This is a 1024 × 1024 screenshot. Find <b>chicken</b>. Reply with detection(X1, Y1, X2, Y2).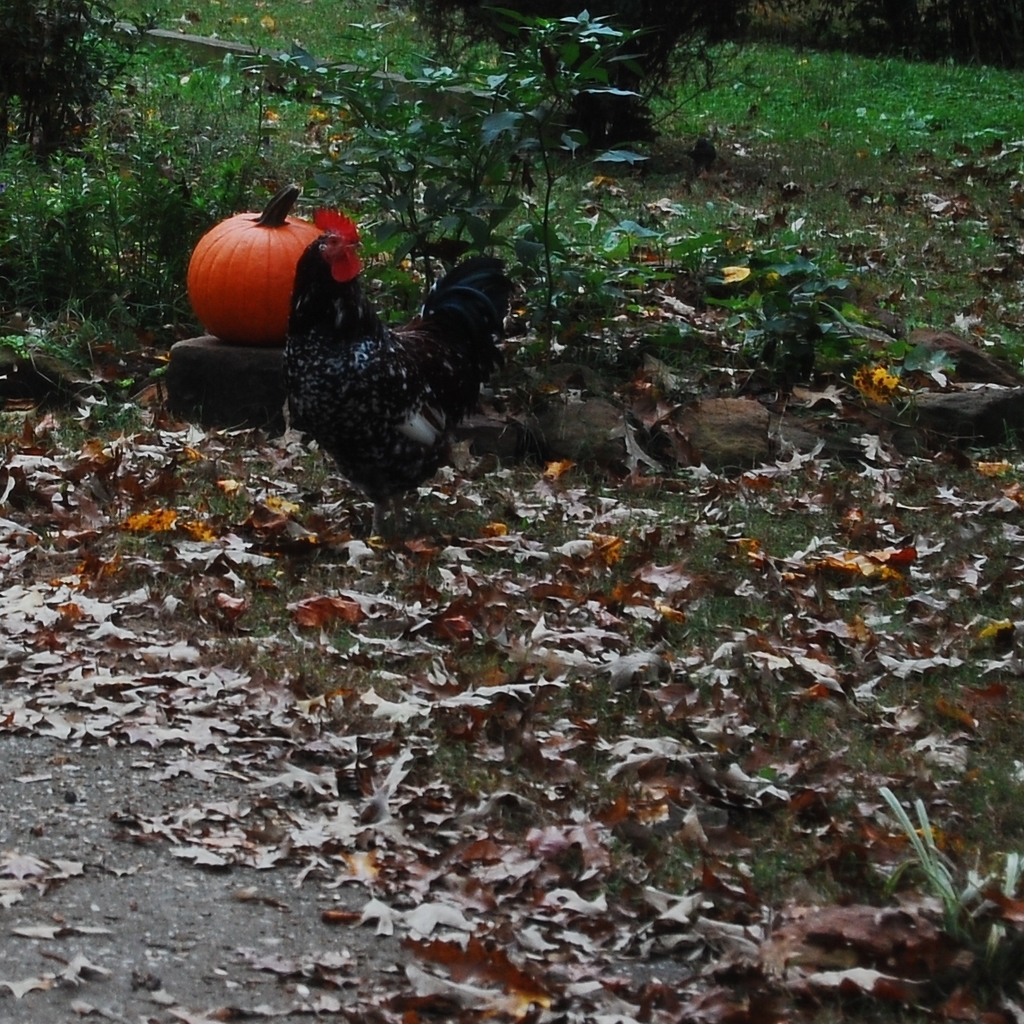
detection(307, 215, 520, 483).
